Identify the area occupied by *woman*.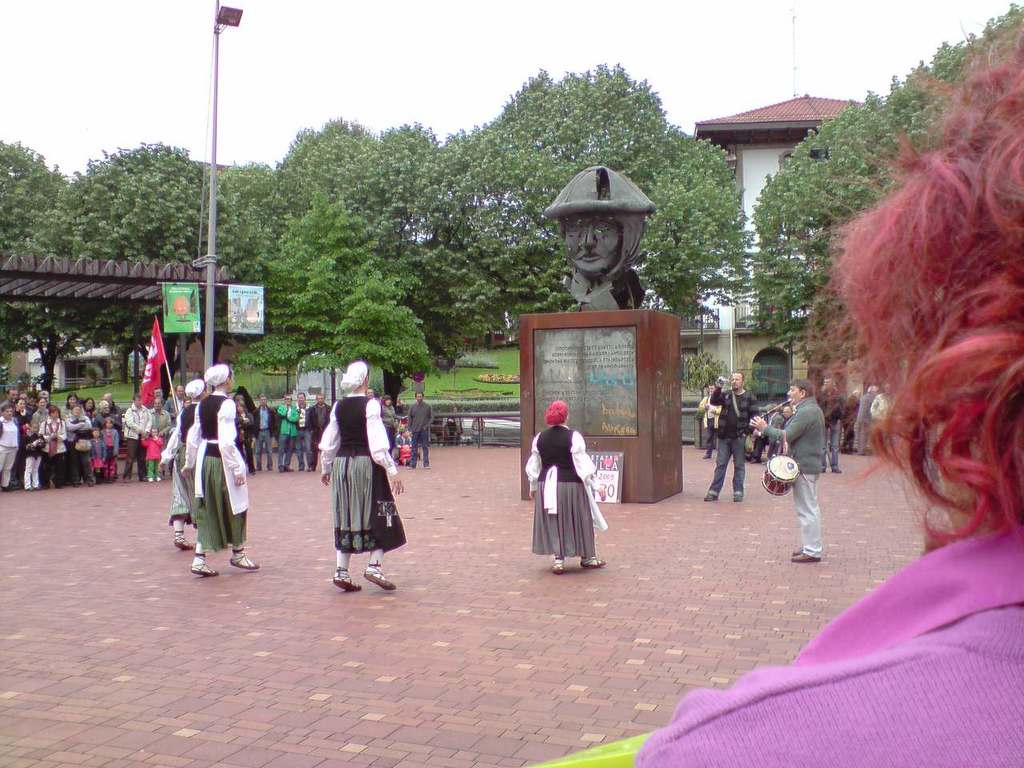
Area: Rect(189, 362, 263, 575).
